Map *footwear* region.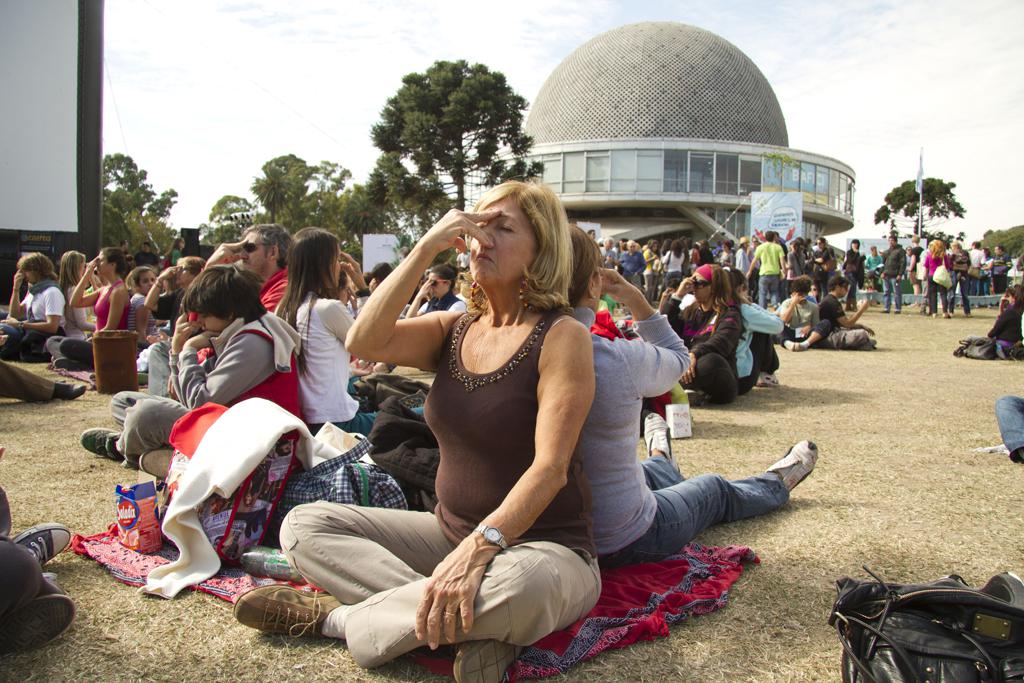
Mapped to {"left": 757, "top": 372, "right": 780, "bottom": 386}.
